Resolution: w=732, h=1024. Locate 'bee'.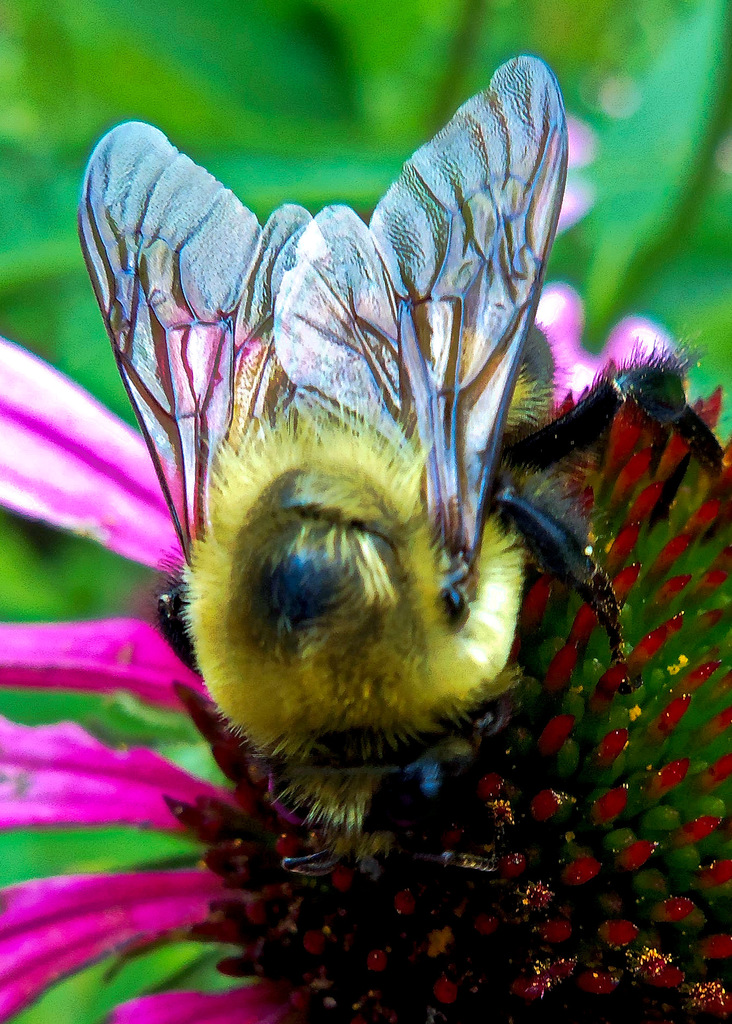
locate(119, 124, 649, 884).
